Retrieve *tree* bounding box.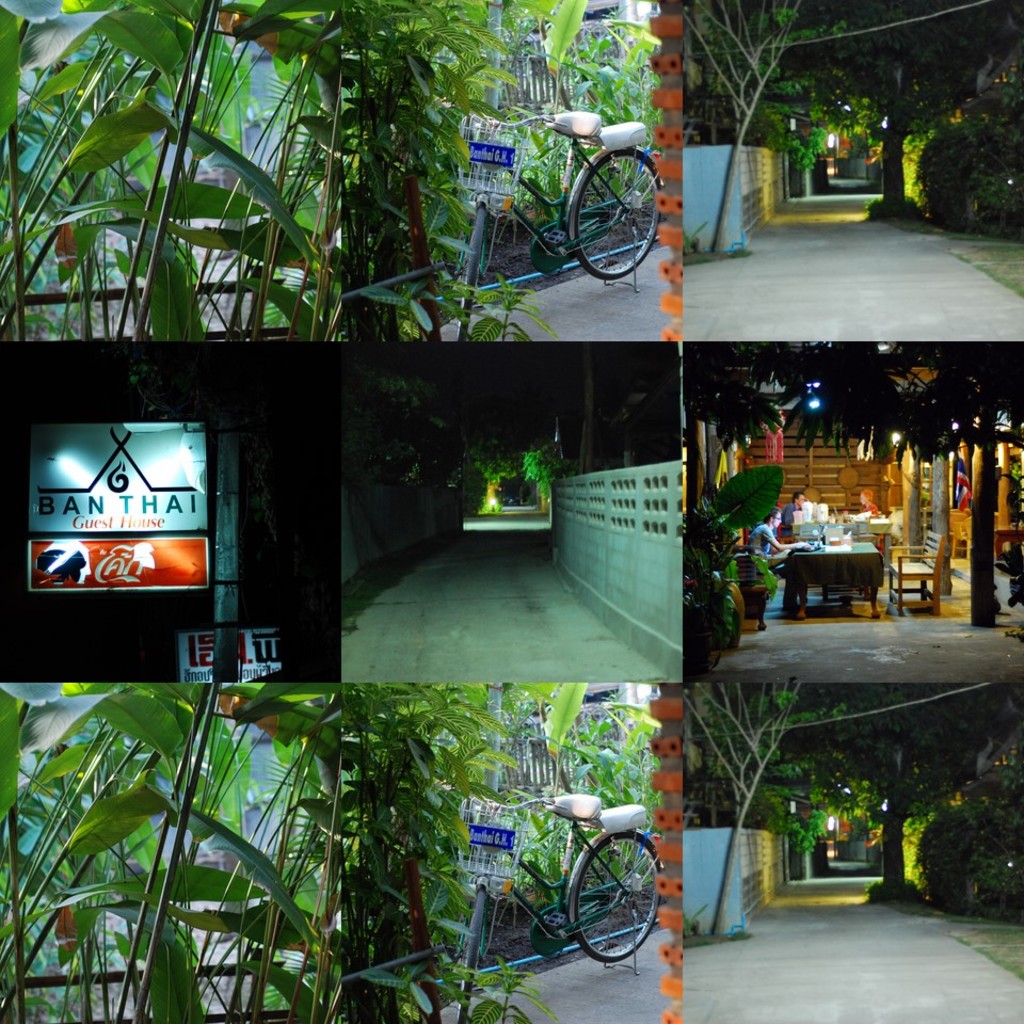
Bounding box: [678, 340, 884, 682].
